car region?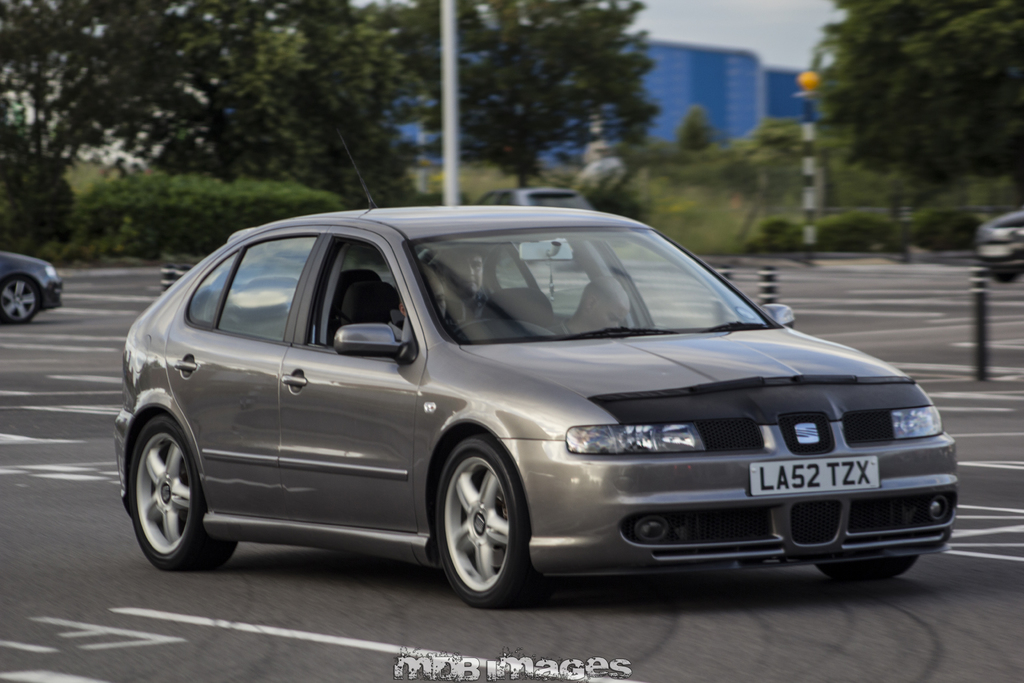
[x1=0, y1=249, x2=63, y2=331]
